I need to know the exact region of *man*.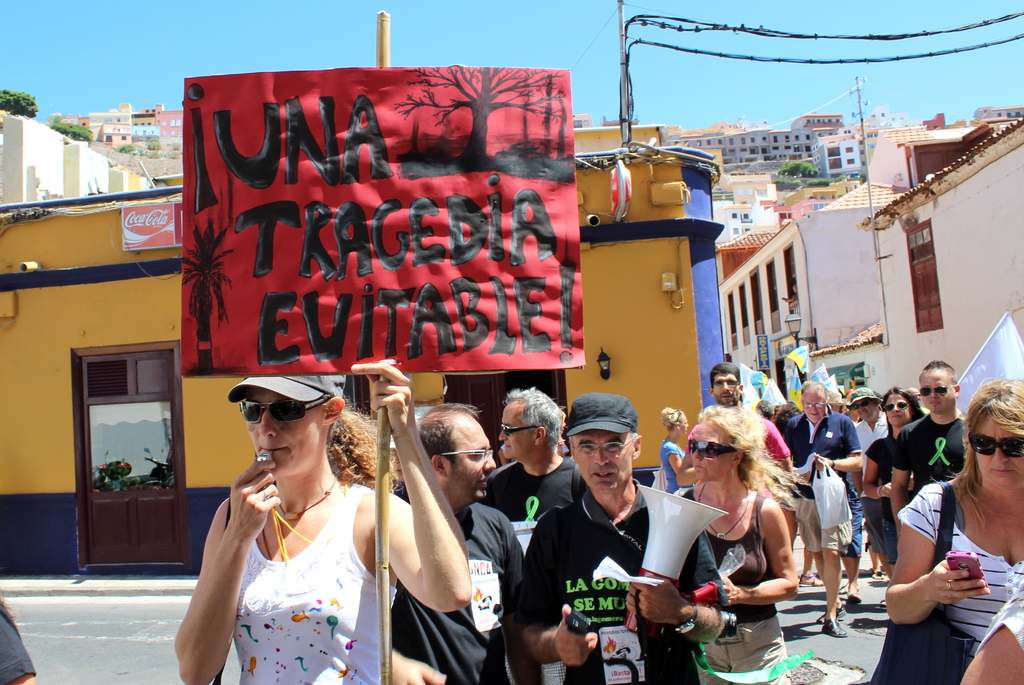
Region: (776, 380, 863, 636).
